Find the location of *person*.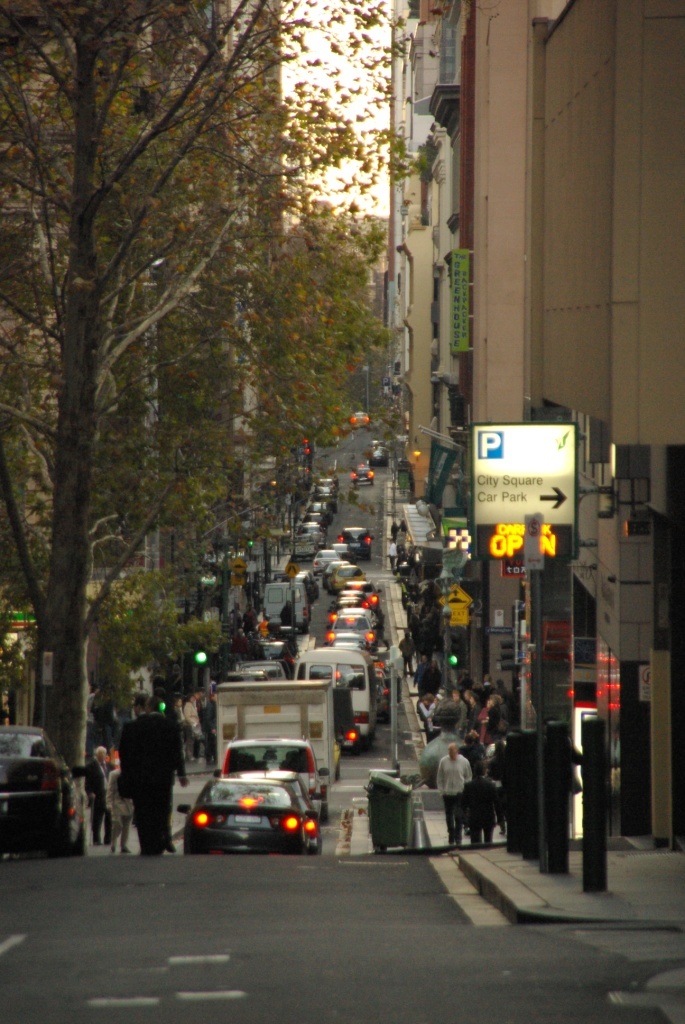
Location: region(73, 743, 117, 847).
